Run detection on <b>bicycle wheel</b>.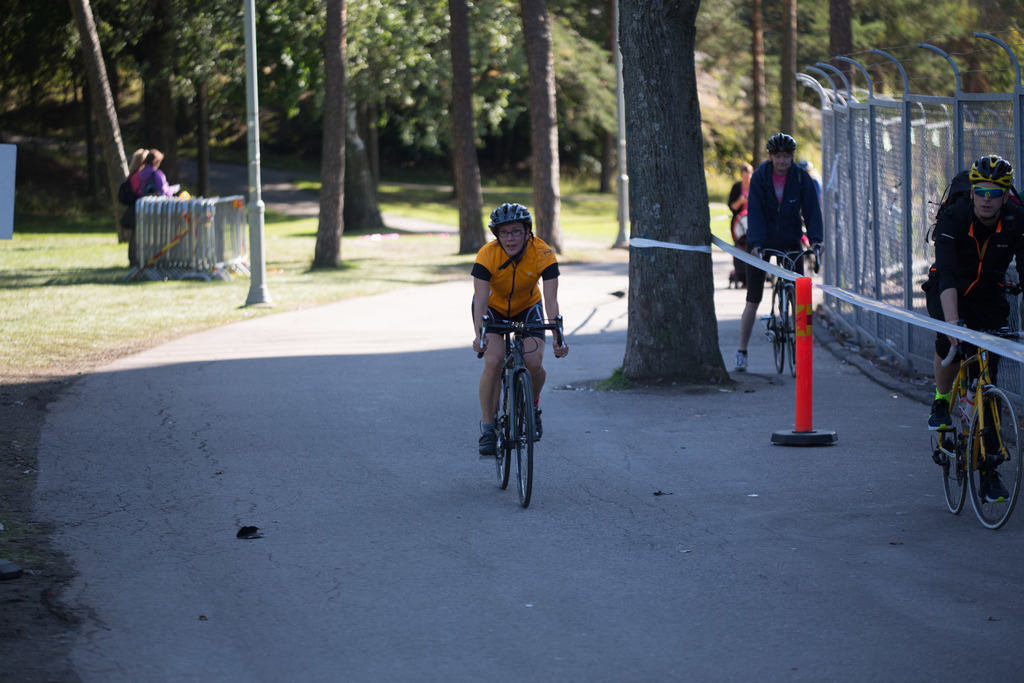
Result: 515 371 536 508.
